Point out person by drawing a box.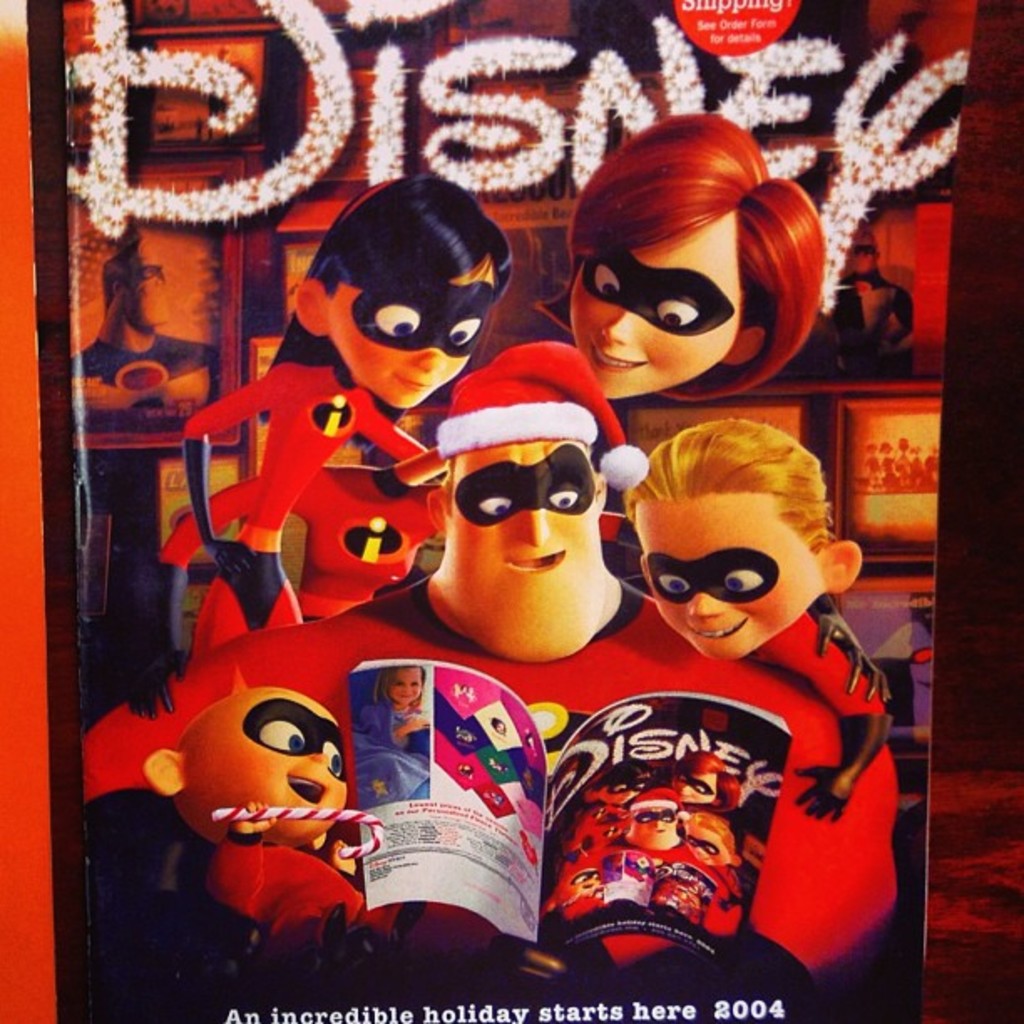
[107,179,875,1022].
